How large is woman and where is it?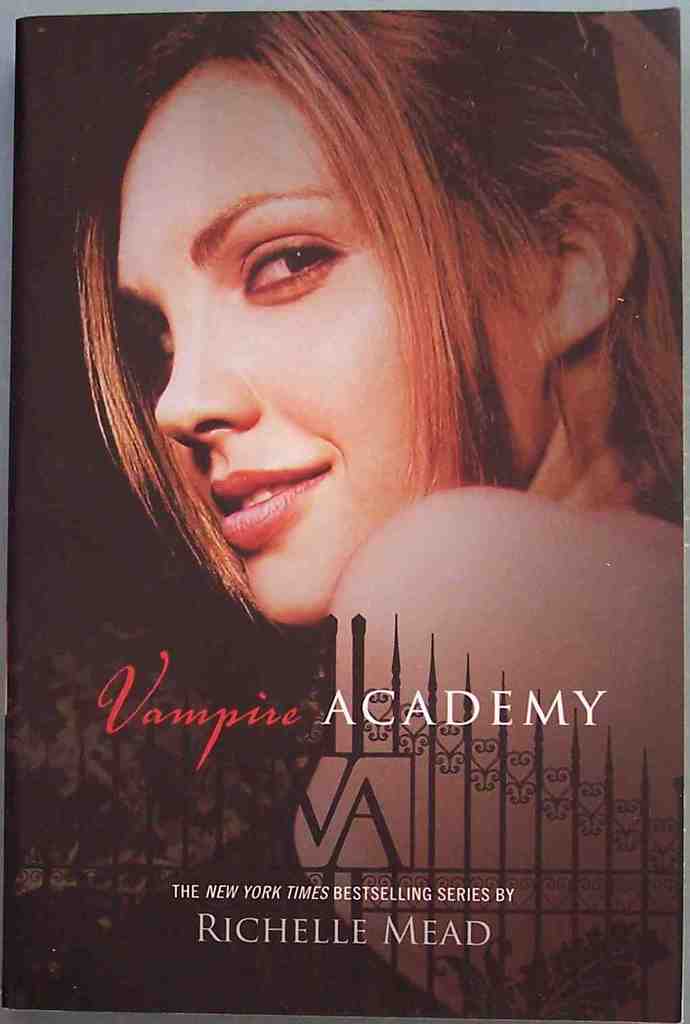
Bounding box: 53/20/664/985.
